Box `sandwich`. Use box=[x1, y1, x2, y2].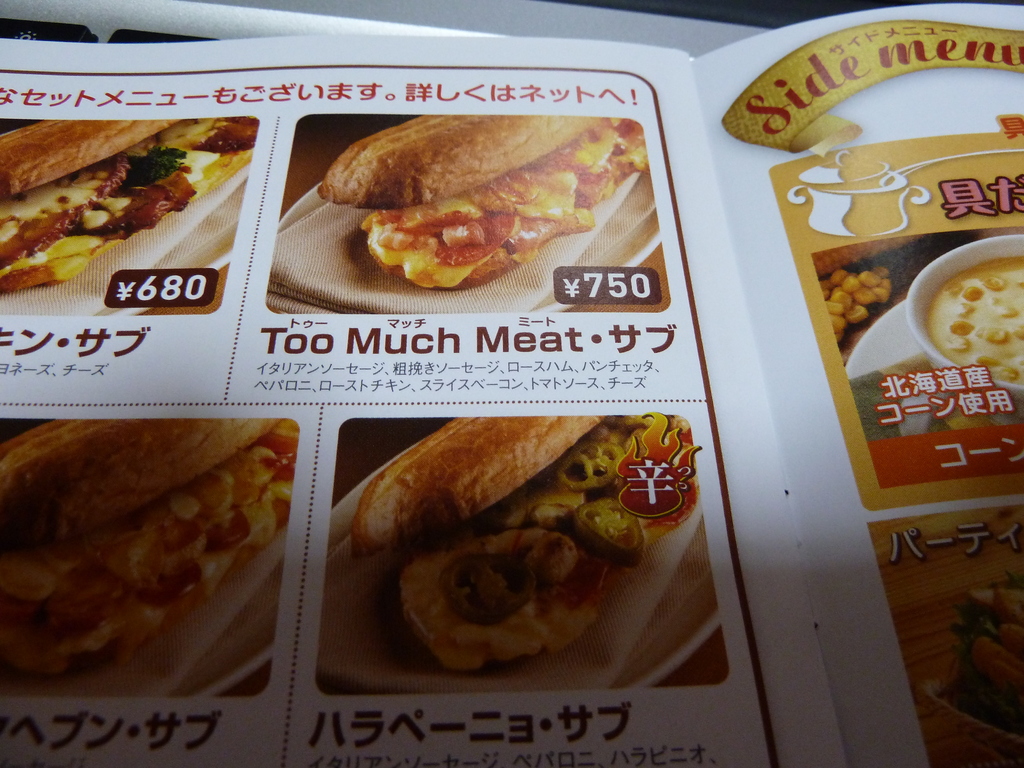
box=[324, 114, 648, 292].
